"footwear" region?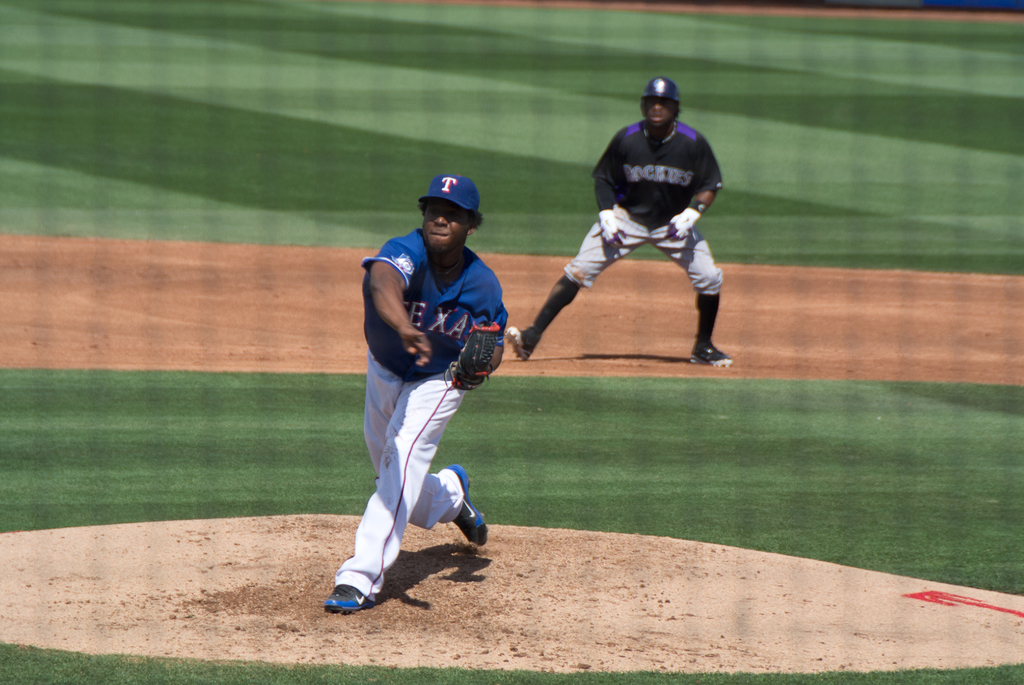
bbox=[318, 556, 385, 622]
